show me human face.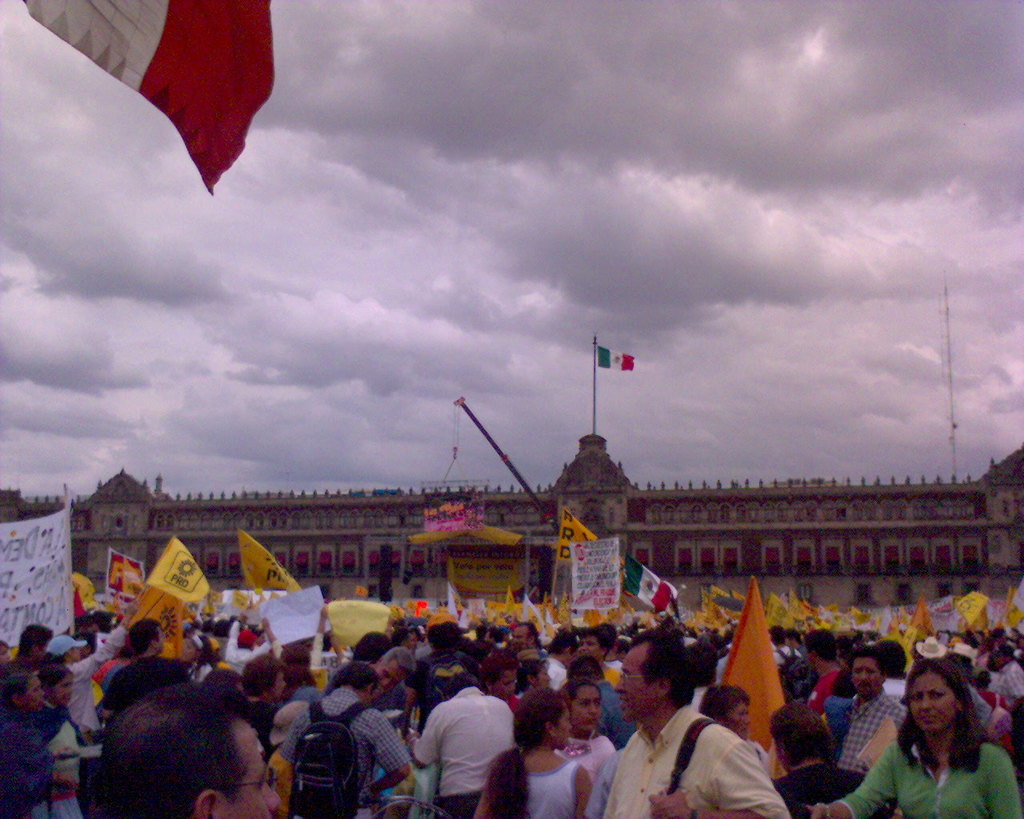
human face is here: select_region(802, 647, 815, 670).
